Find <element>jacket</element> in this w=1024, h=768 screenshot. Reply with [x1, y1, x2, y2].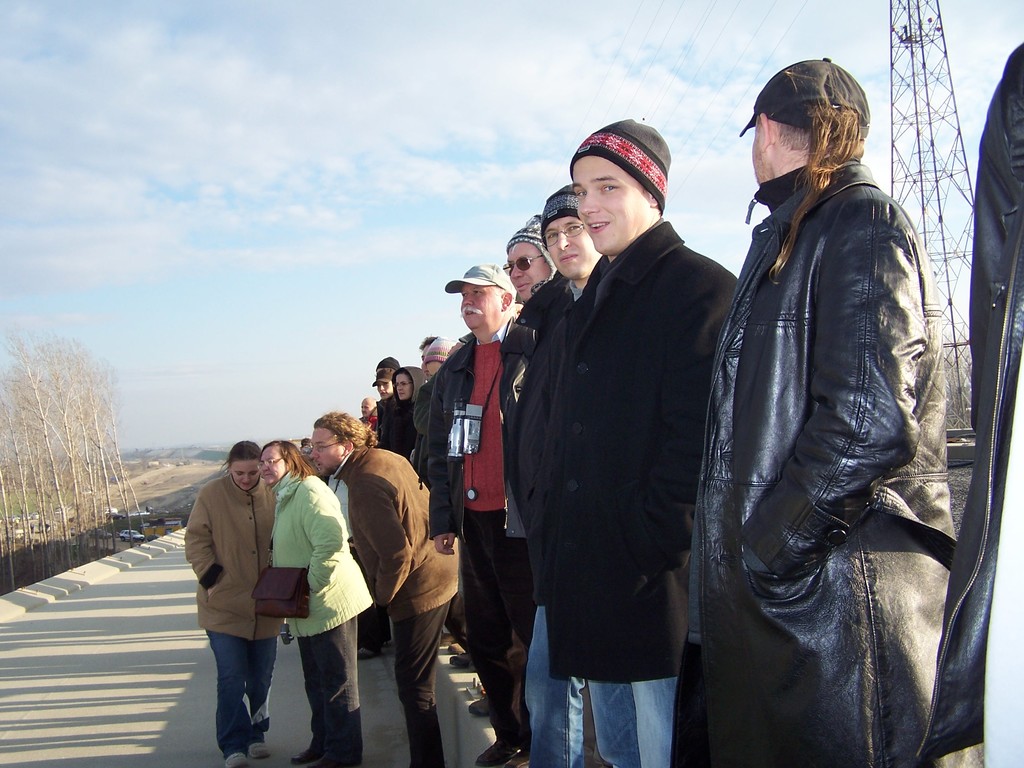
[517, 147, 724, 657].
